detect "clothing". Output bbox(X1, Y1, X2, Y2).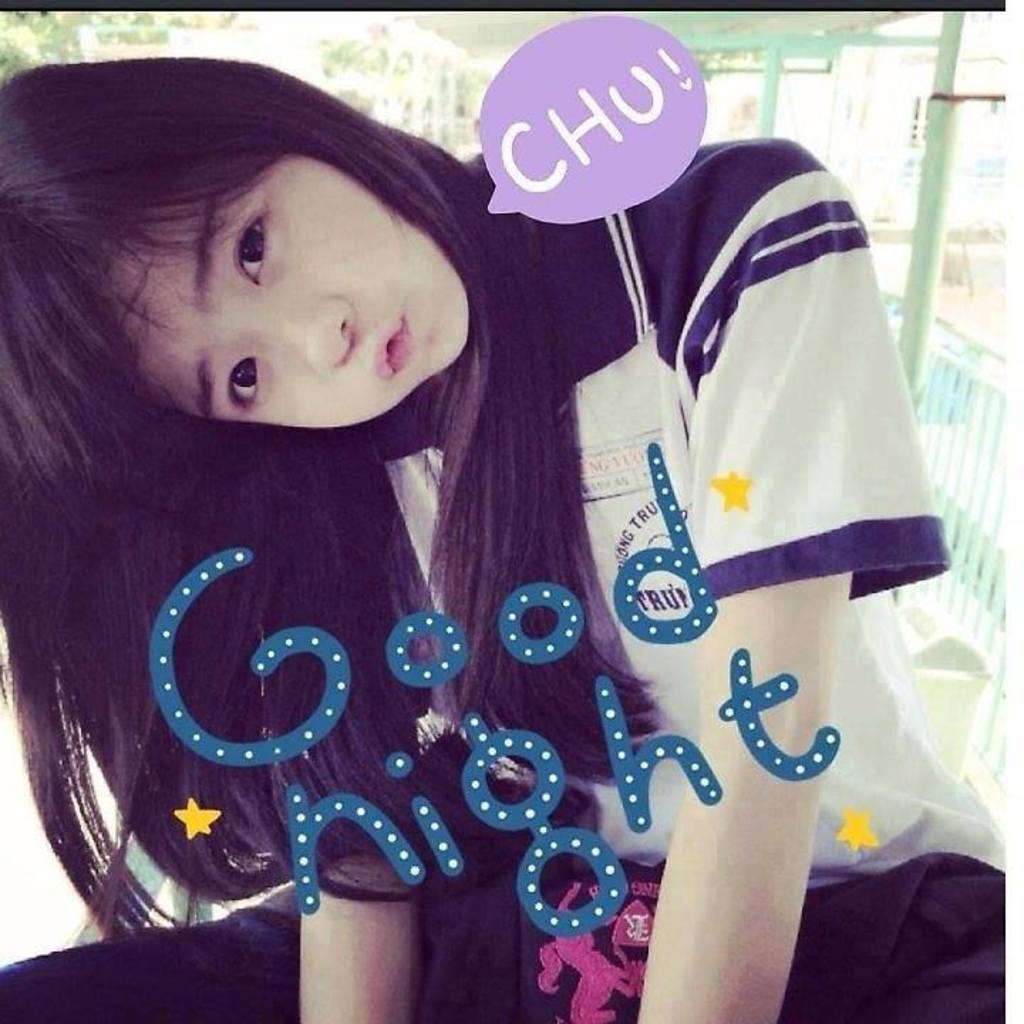
bbox(0, 138, 1003, 1023).
